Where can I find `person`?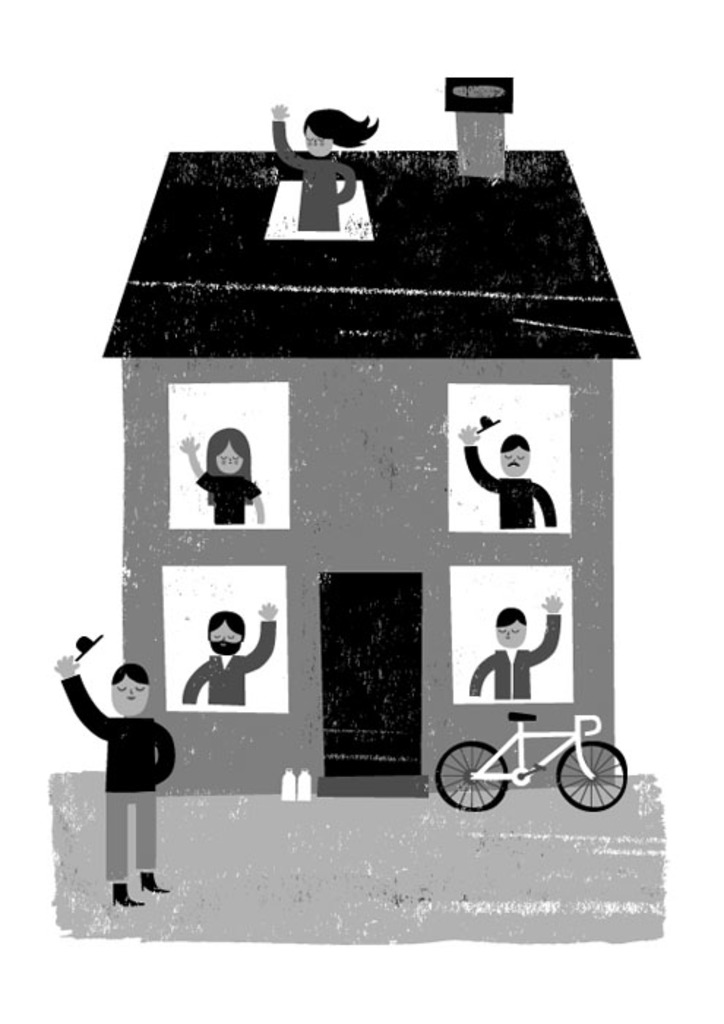
You can find it at region(474, 598, 563, 695).
